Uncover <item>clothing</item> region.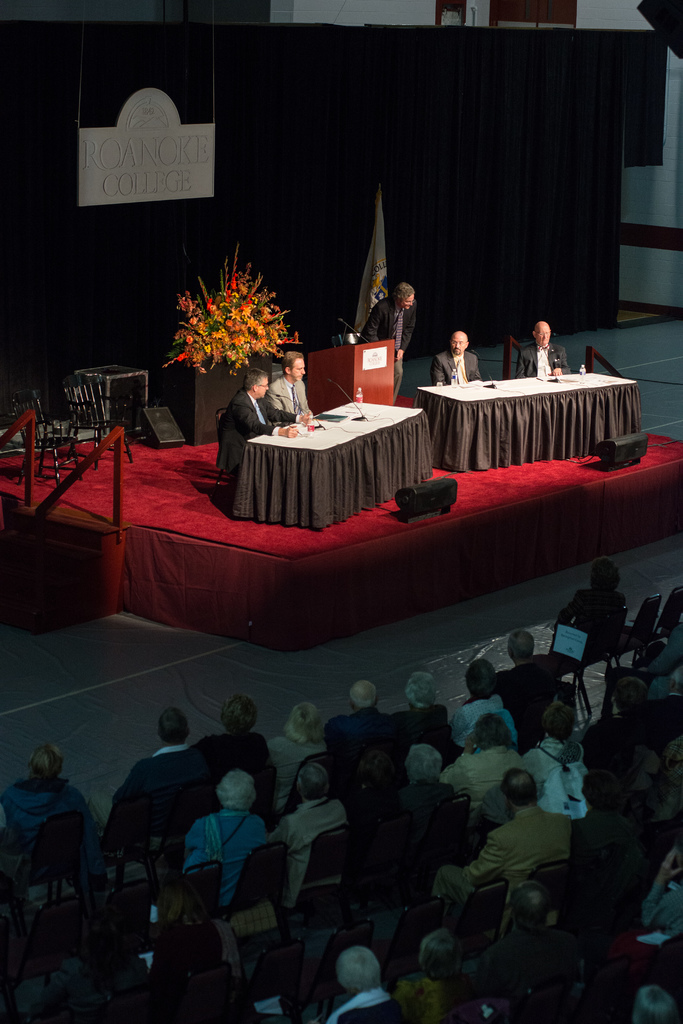
Uncovered: l=0, t=780, r=87, b=867.
